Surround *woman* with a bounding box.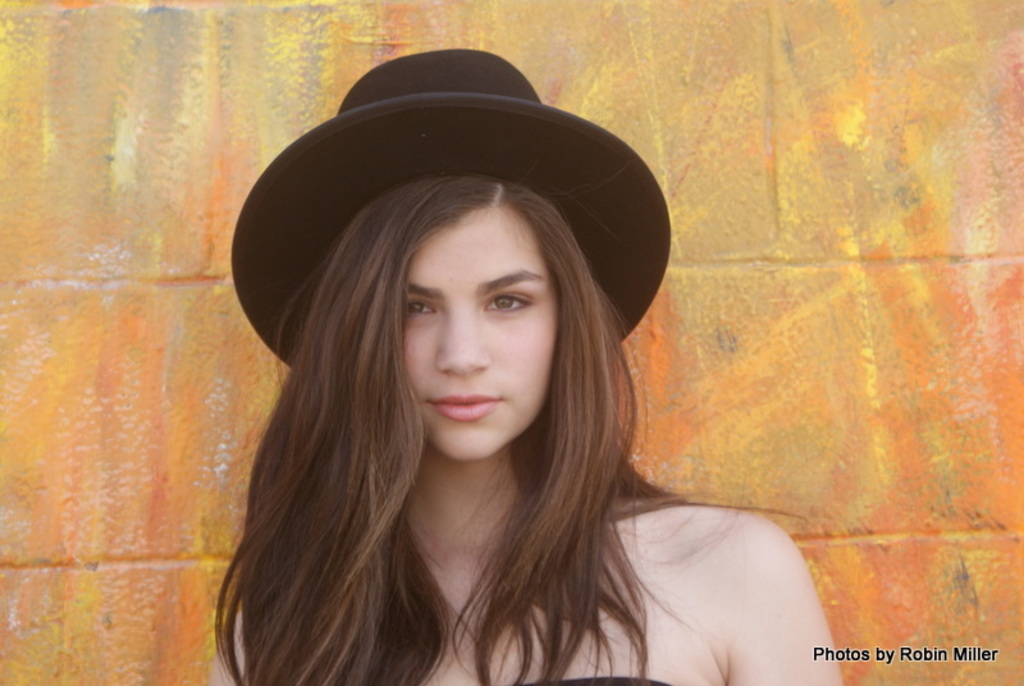
box(219, 44, 855, 685).
